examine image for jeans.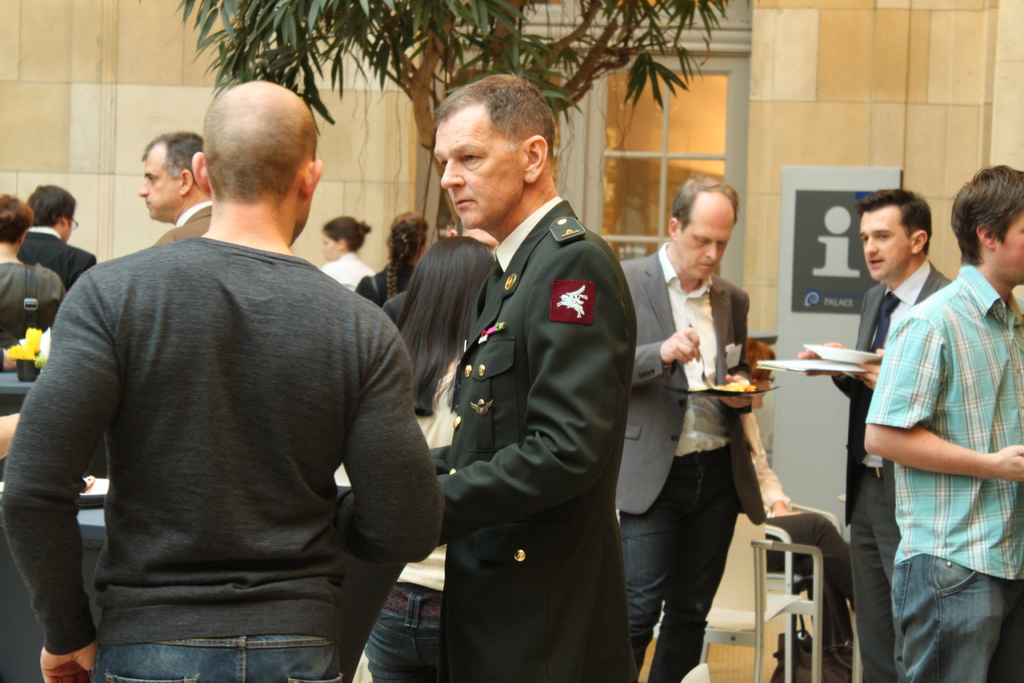
Examination result: <bbox>890, 553, 1023, 682</bbox>.
